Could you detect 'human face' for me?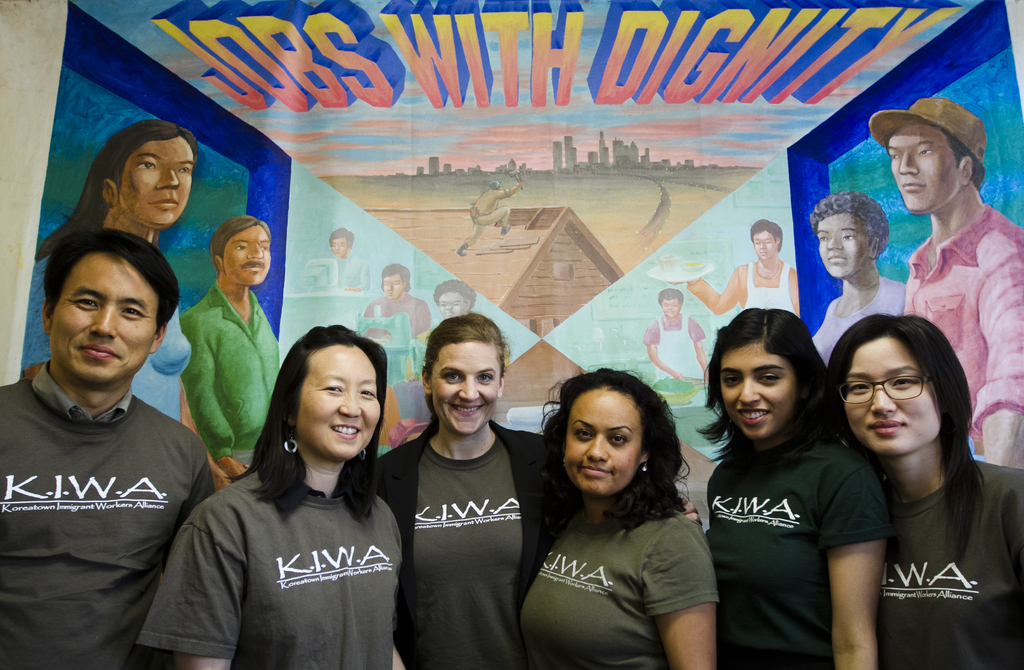
Detection result: x1=719 y1=352 x2=796 y2=435.
